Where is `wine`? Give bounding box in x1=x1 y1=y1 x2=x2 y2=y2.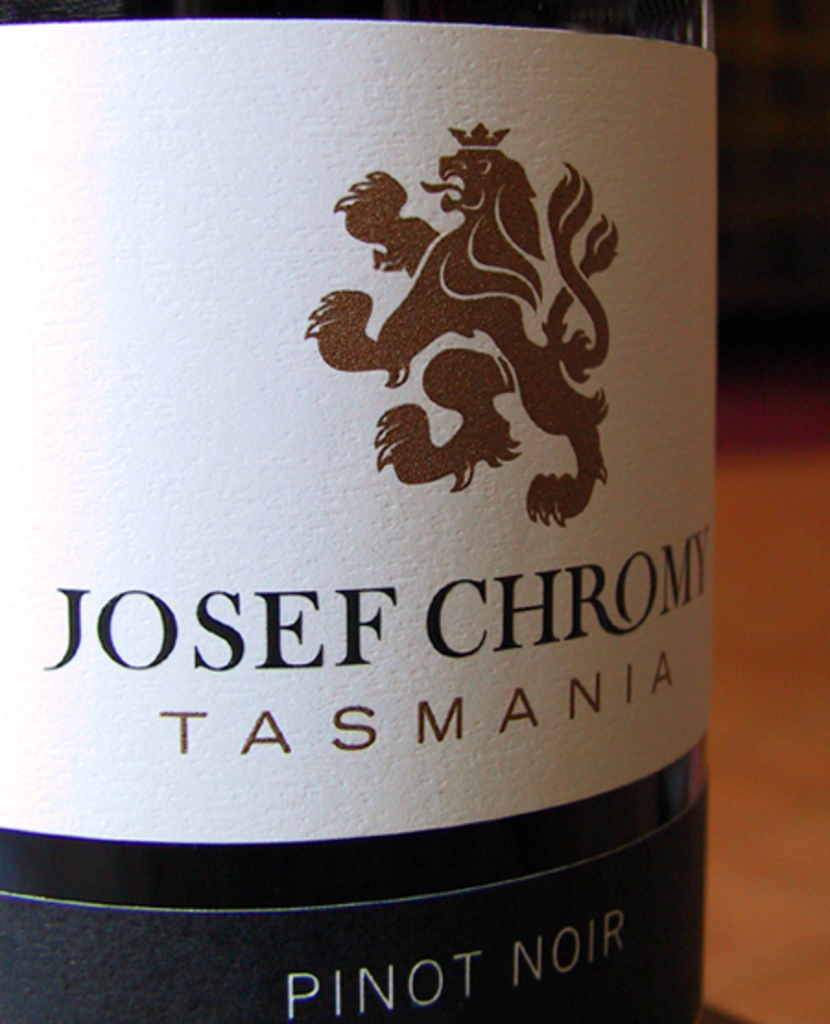
x1=0 y1=0 x2=719 y2=1020.
